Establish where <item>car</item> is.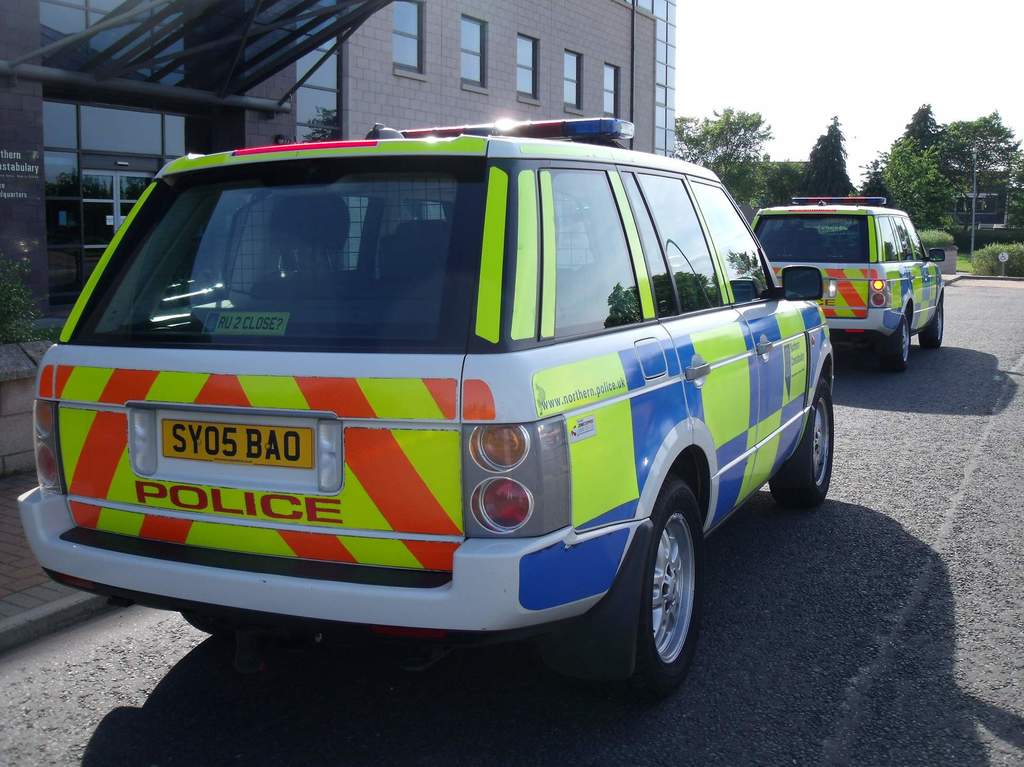
Established at <box>748,190,945,366</box>.
